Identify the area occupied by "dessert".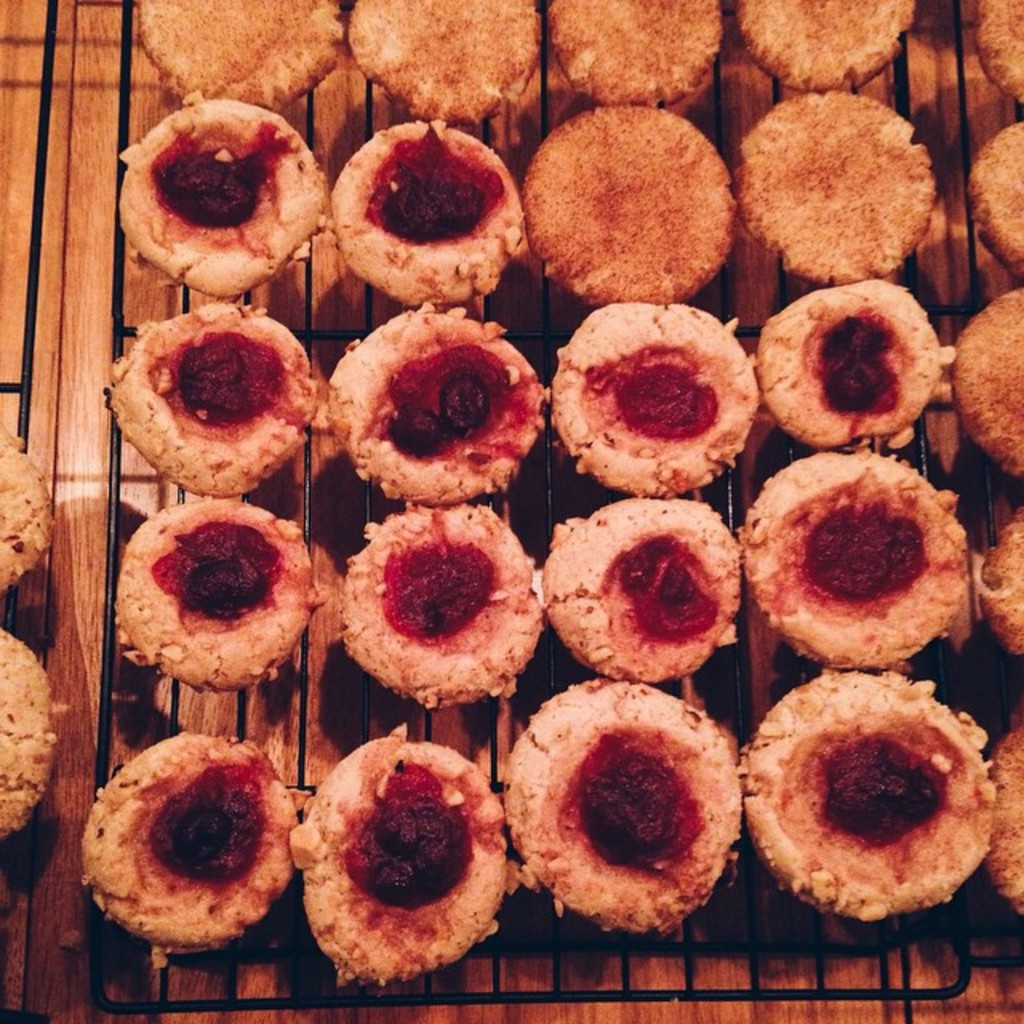
Area: <bbox>318, 301, 547, 512</bbox>.
